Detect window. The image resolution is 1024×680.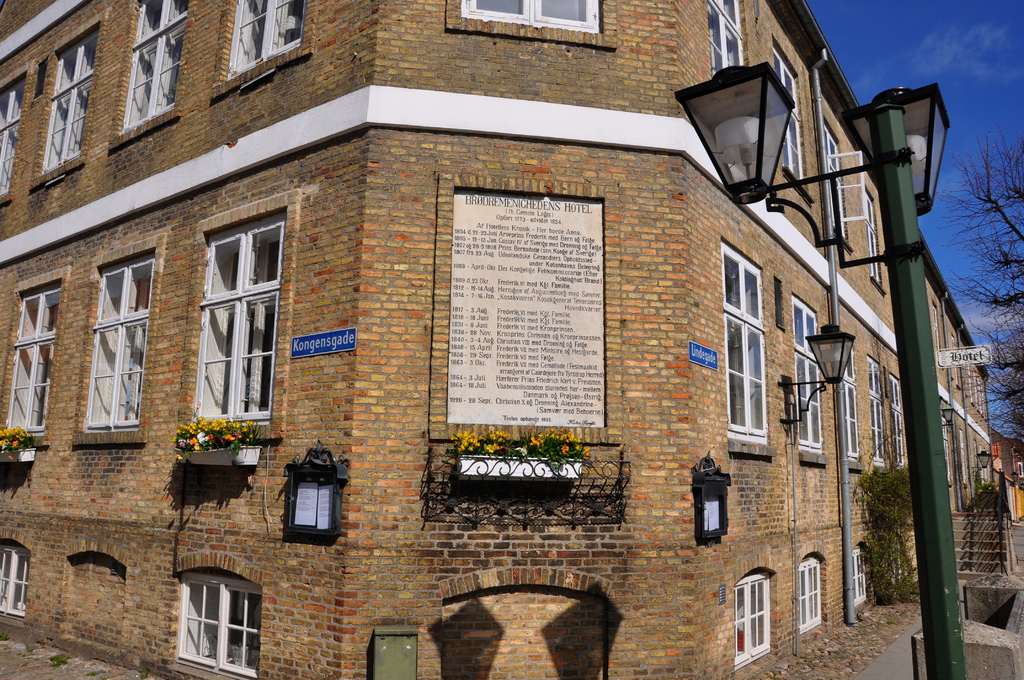
box=[979, 384, 988, 417].
